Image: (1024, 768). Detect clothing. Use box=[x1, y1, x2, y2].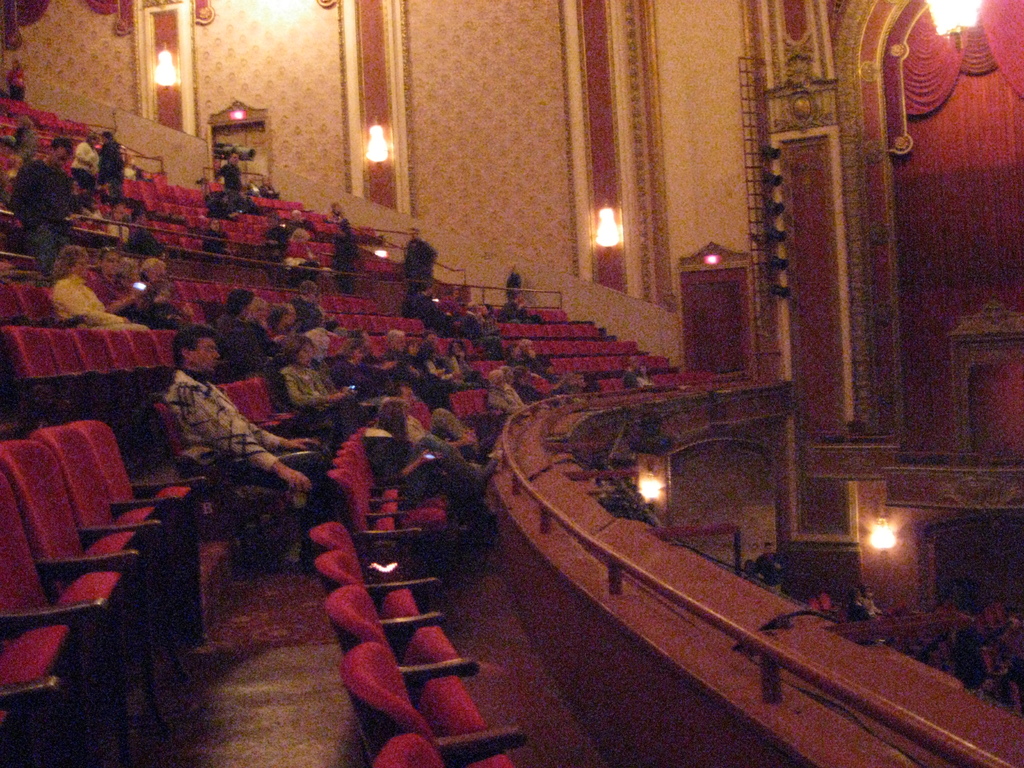
box=[221, 159, 243, 195].
